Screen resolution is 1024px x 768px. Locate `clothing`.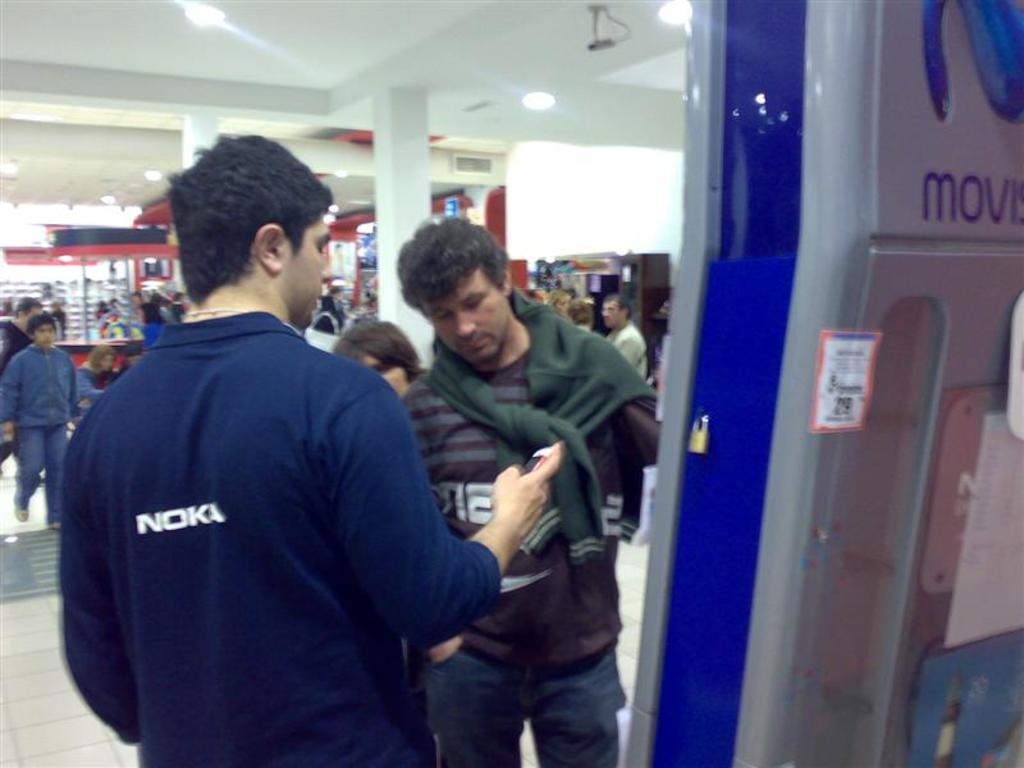
[x1=604, y1=324, x2=652, y2=385].
